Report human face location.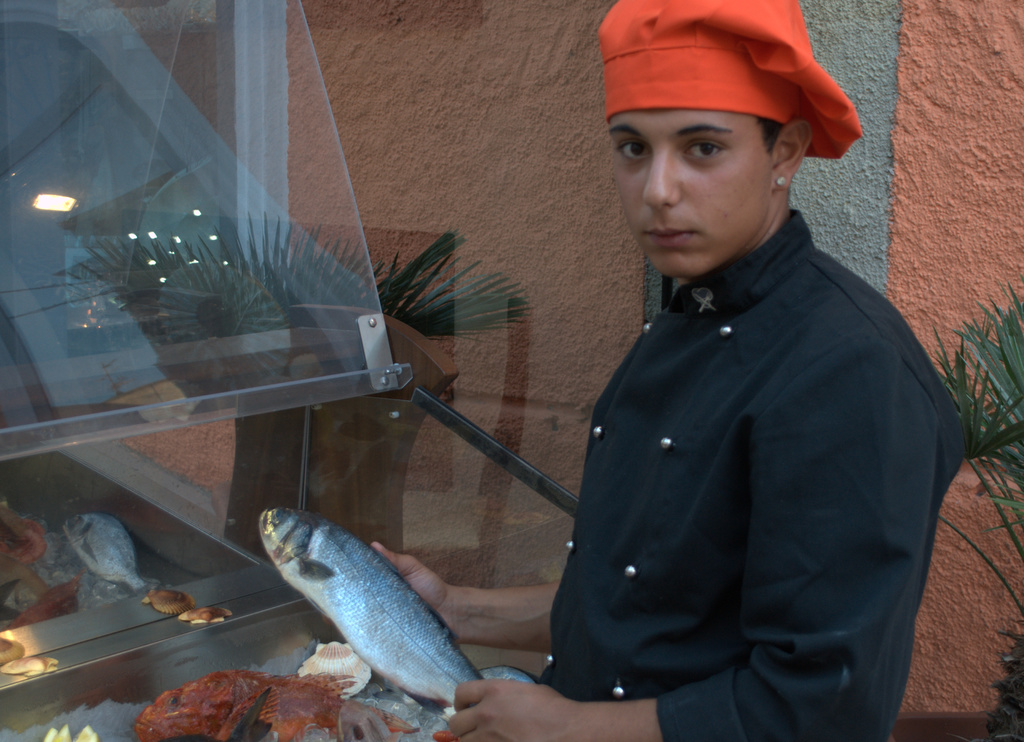
Report: bbox(609, 109, 773, 278).
